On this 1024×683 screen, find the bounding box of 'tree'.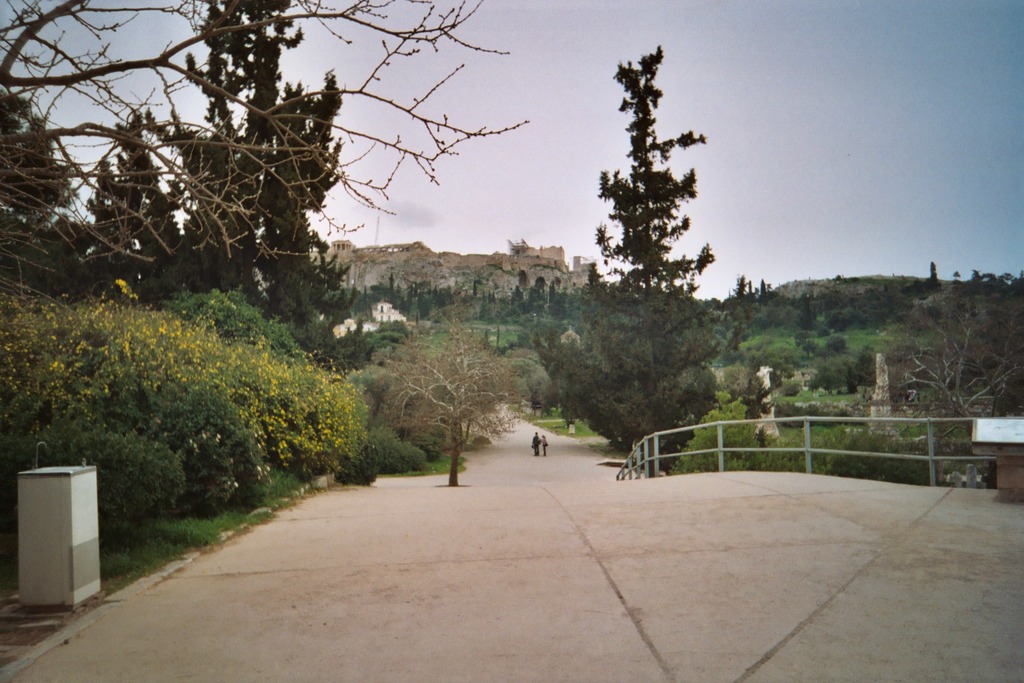
Bounding box: [left=545, top=276, right=568, bottom=314].
